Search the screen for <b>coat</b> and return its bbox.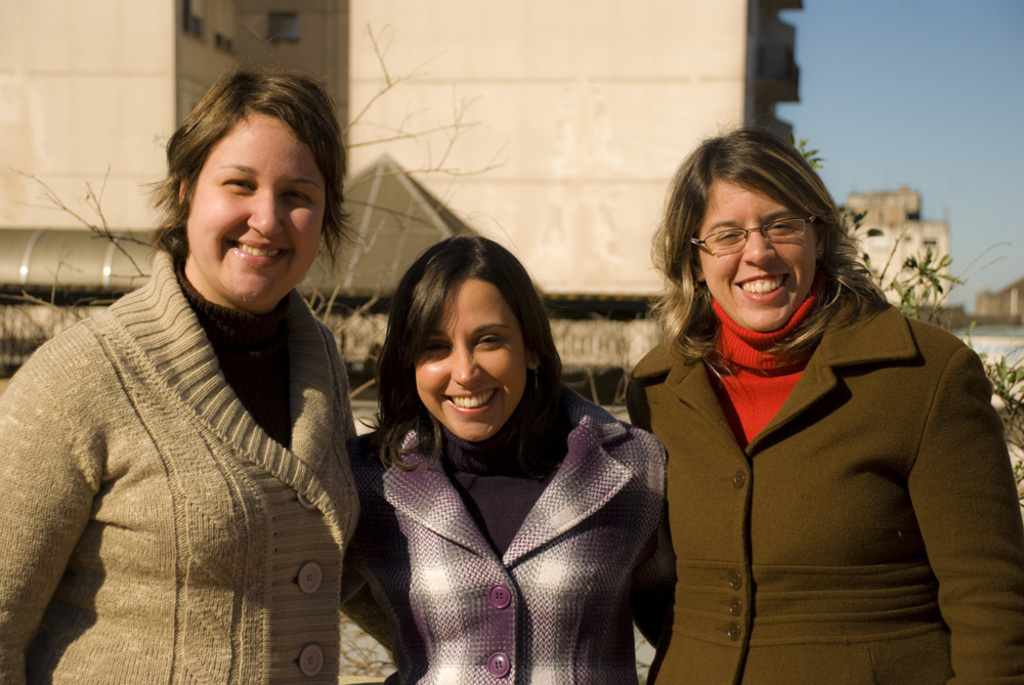
Found: (x1=321, y1=323, x2=672, y2=684).
